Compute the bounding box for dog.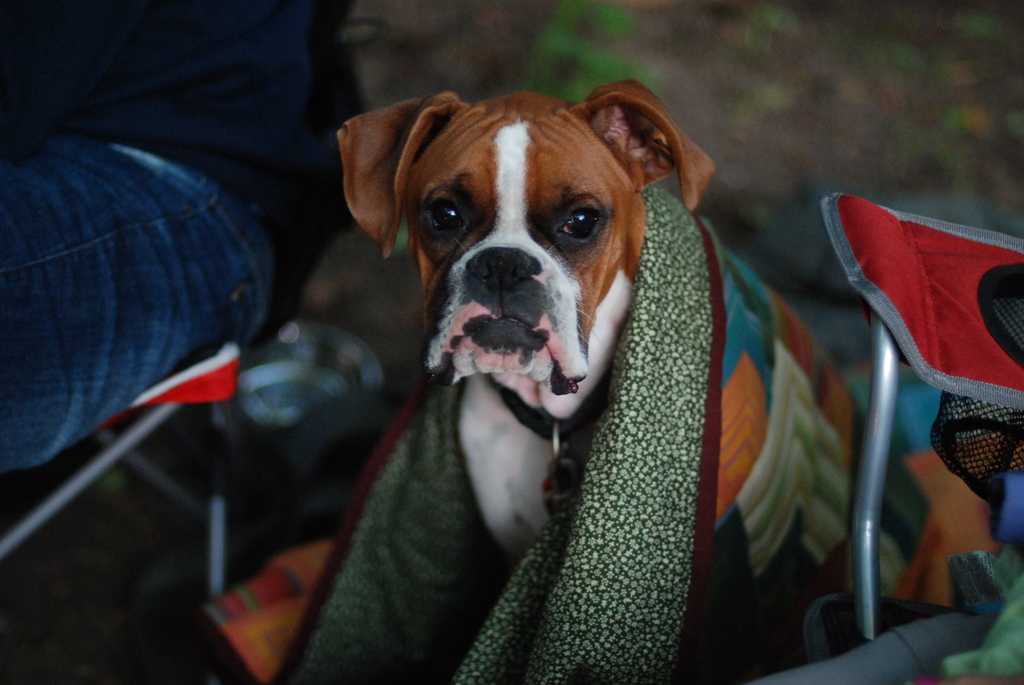
(left=335, top=77, right=717, bottom=562).
